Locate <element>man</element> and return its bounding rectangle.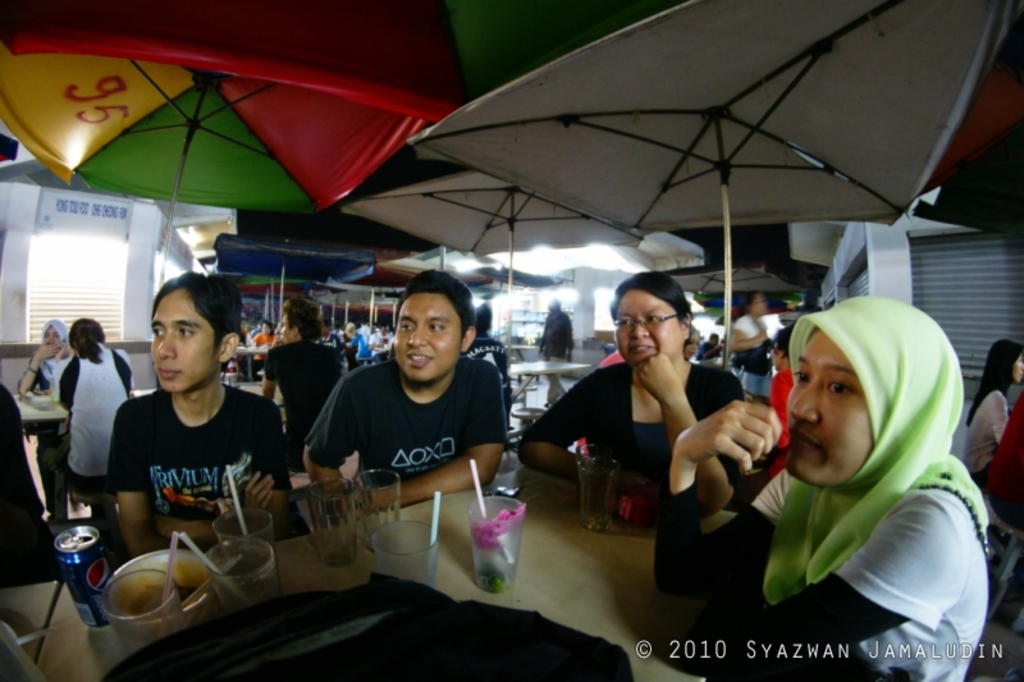
[x1=261, y1=297, x2=349, y2=472].
